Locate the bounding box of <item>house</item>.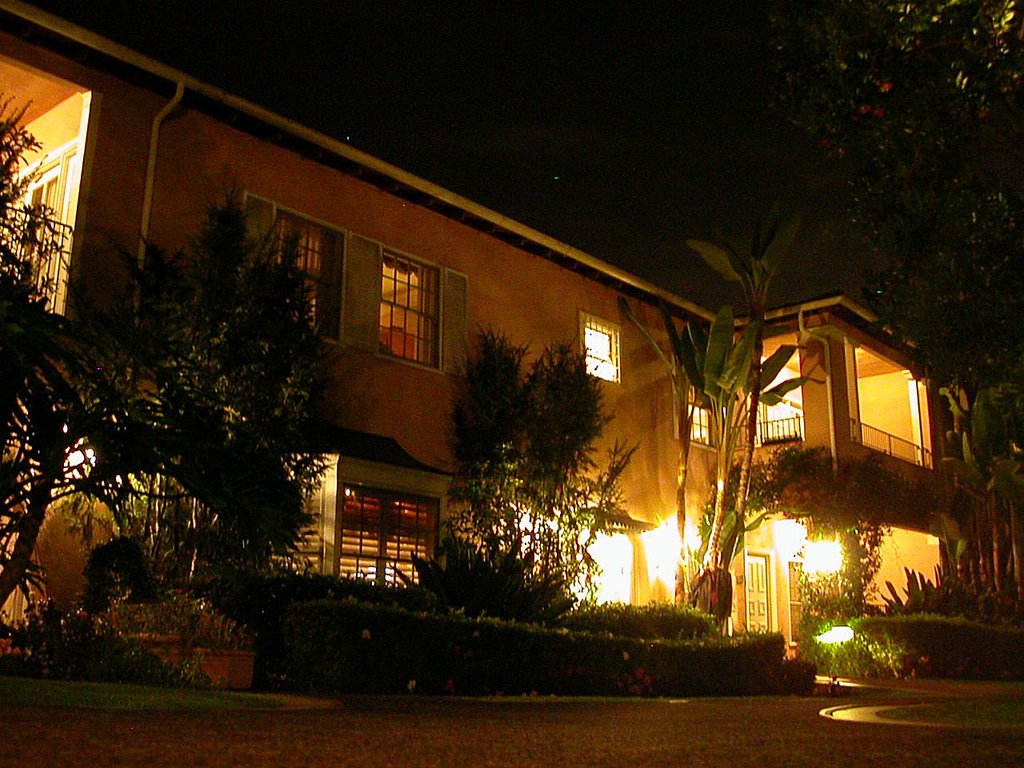
Bounding box: left=0, top=0, right=938, bottom=674.
